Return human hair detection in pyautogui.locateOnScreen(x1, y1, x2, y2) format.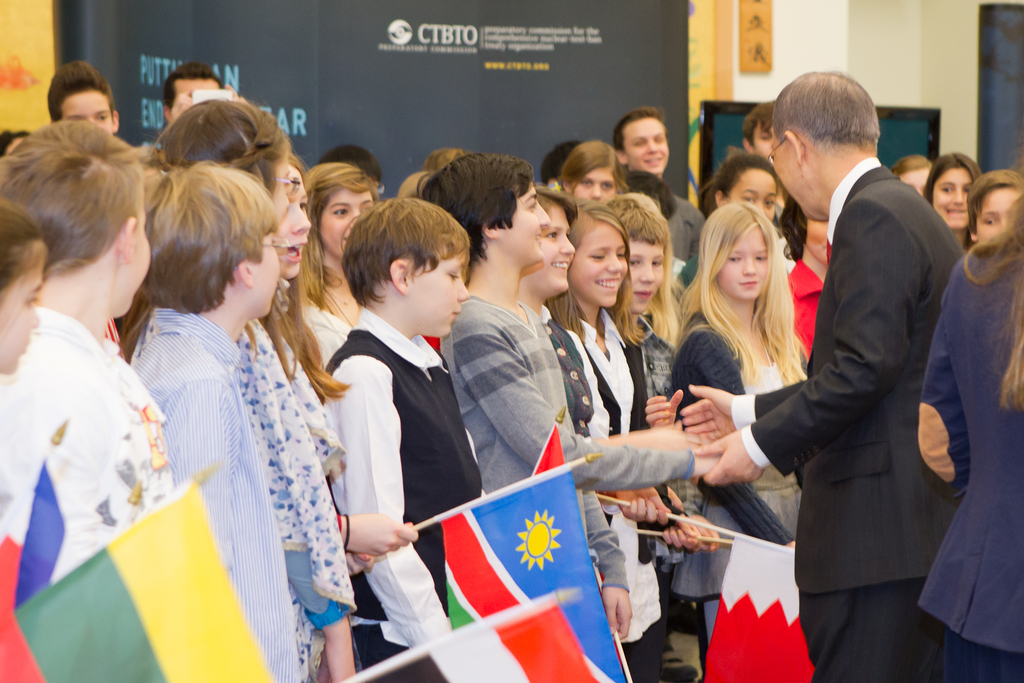
pyautogui.locateOnScreen(924, 149, 991, 213).
